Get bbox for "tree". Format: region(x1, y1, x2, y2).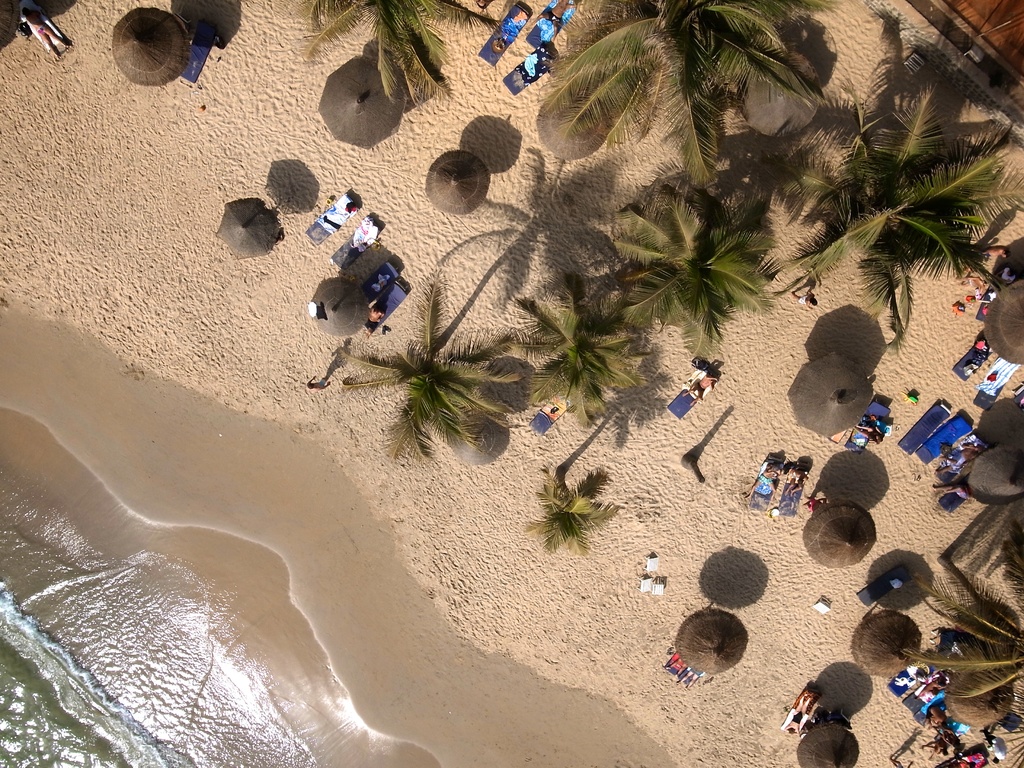
region(527, 466, 615, 555).
